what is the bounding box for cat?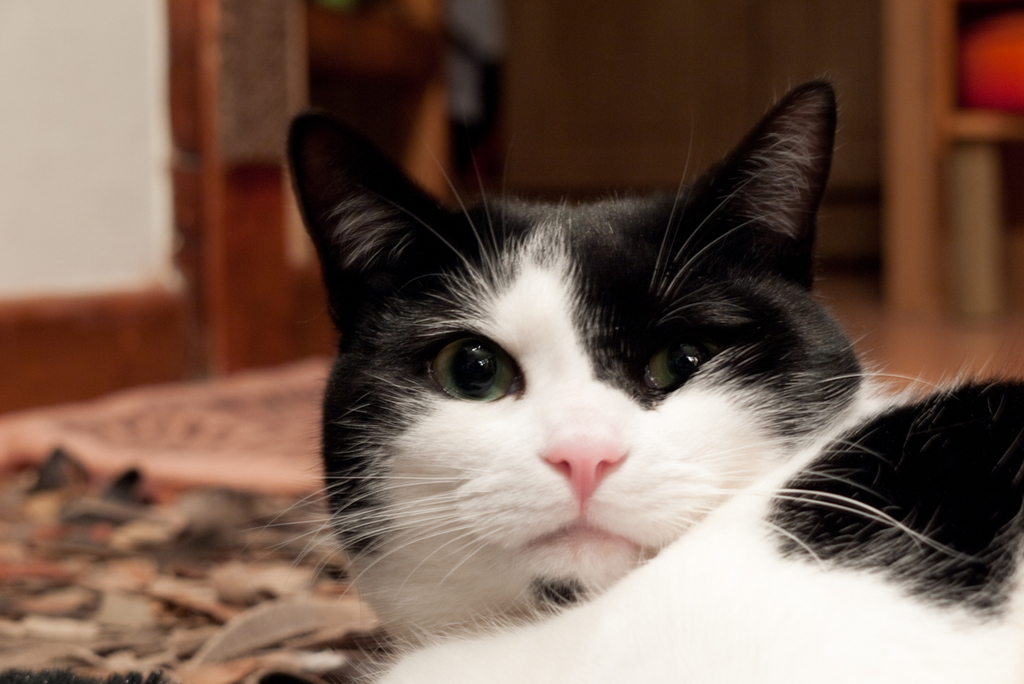
<region>229, 68, 1022, 683</region>.
